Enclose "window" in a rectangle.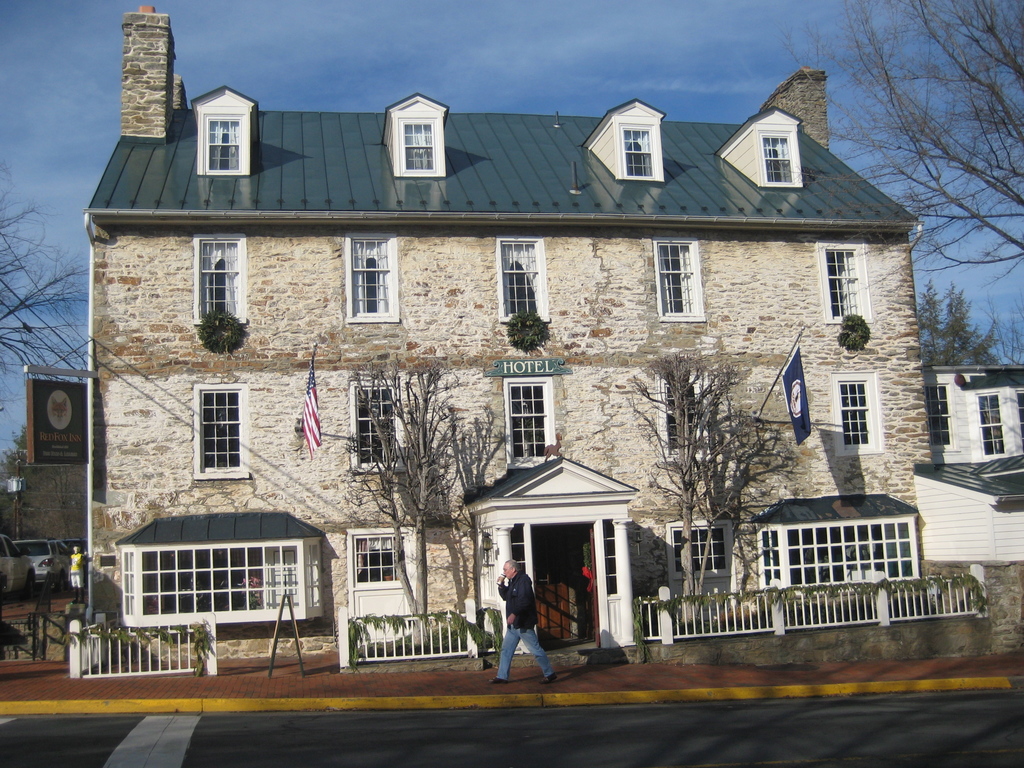
box(650, 242, 705, 324).
